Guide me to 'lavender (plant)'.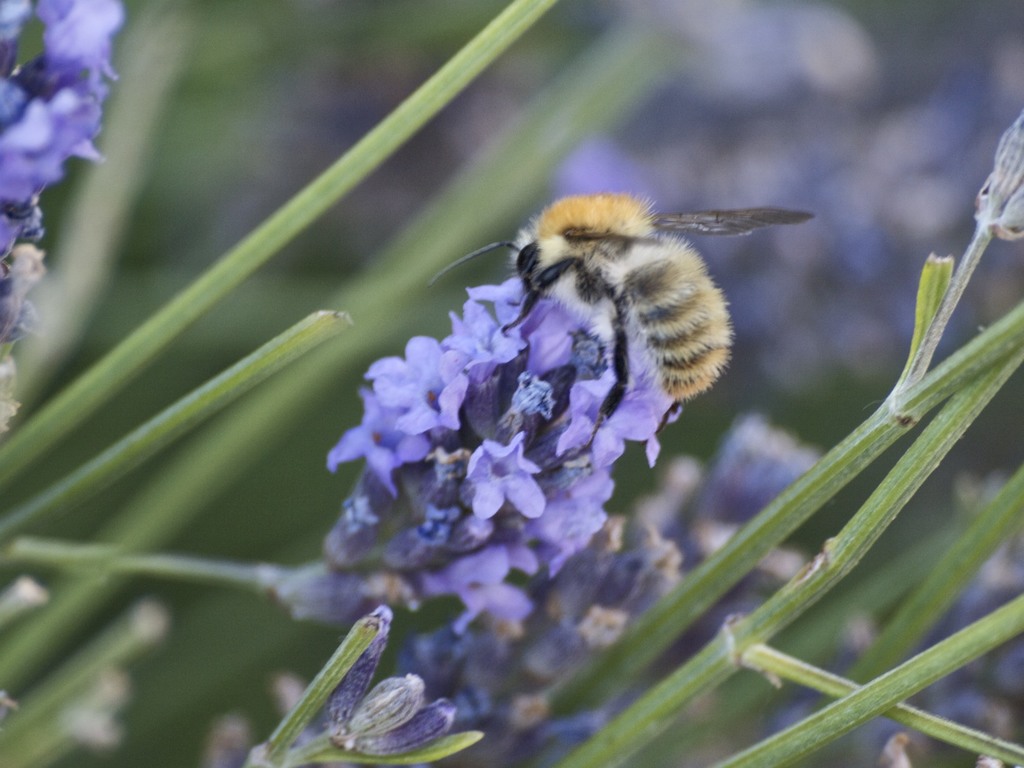
Guidance: bbox=[591, 403, 833, 639].
